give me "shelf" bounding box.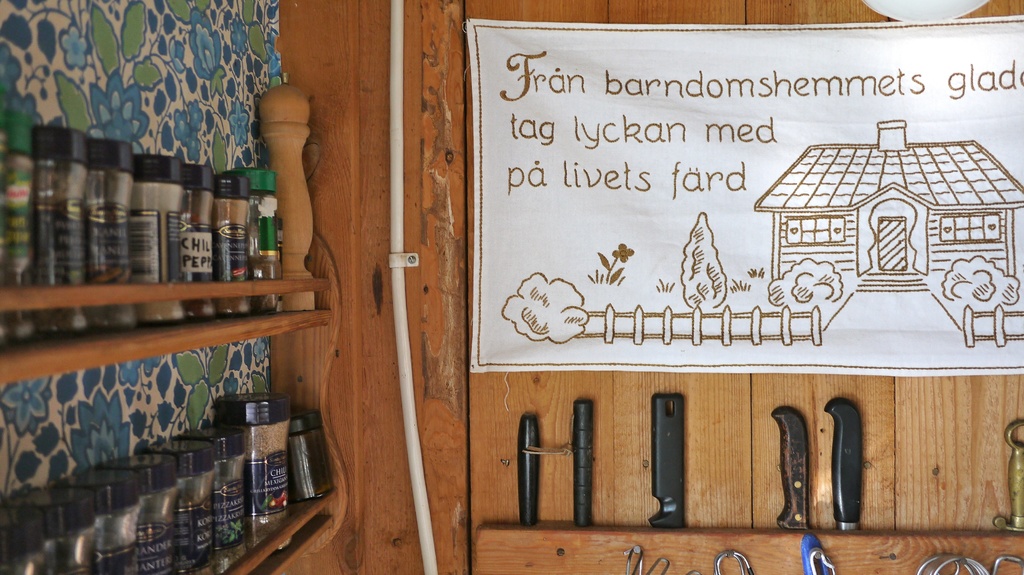
194,460,340,574.
